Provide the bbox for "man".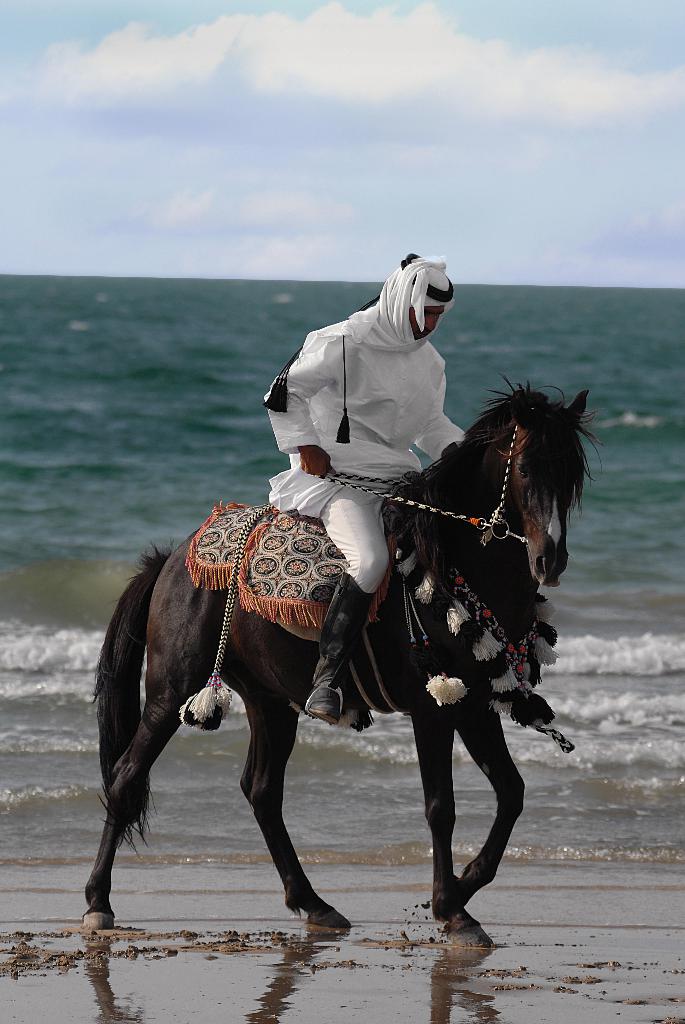
258, 246, 480, 725.
